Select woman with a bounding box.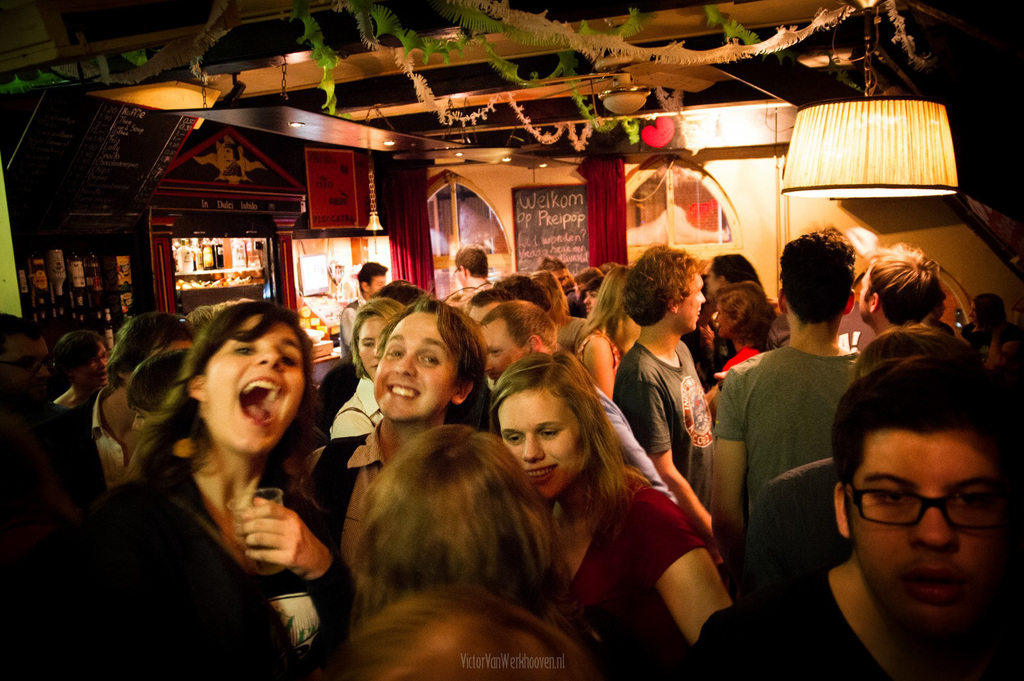
pyautogui.locateOnScreen(560, 265, 645, 408).
